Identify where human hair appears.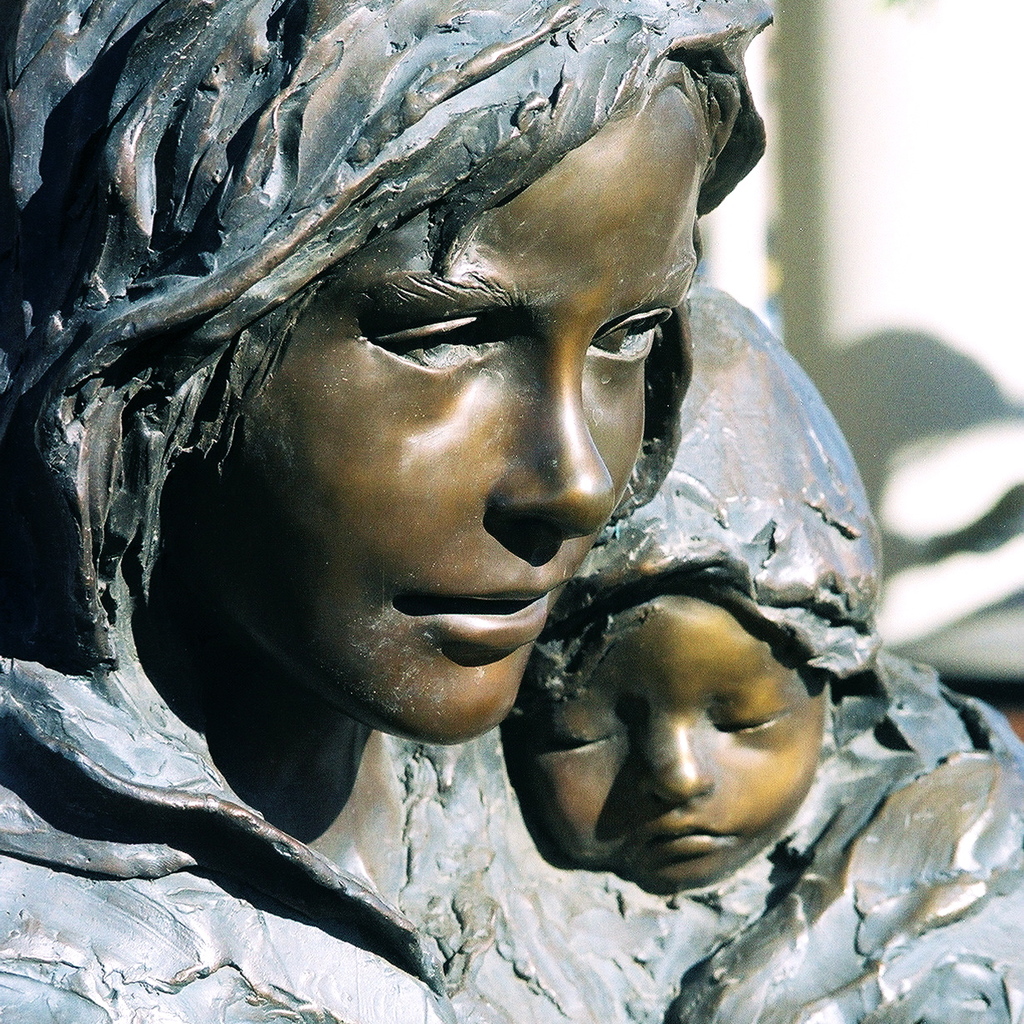
Appears at 514:281:884:713.
